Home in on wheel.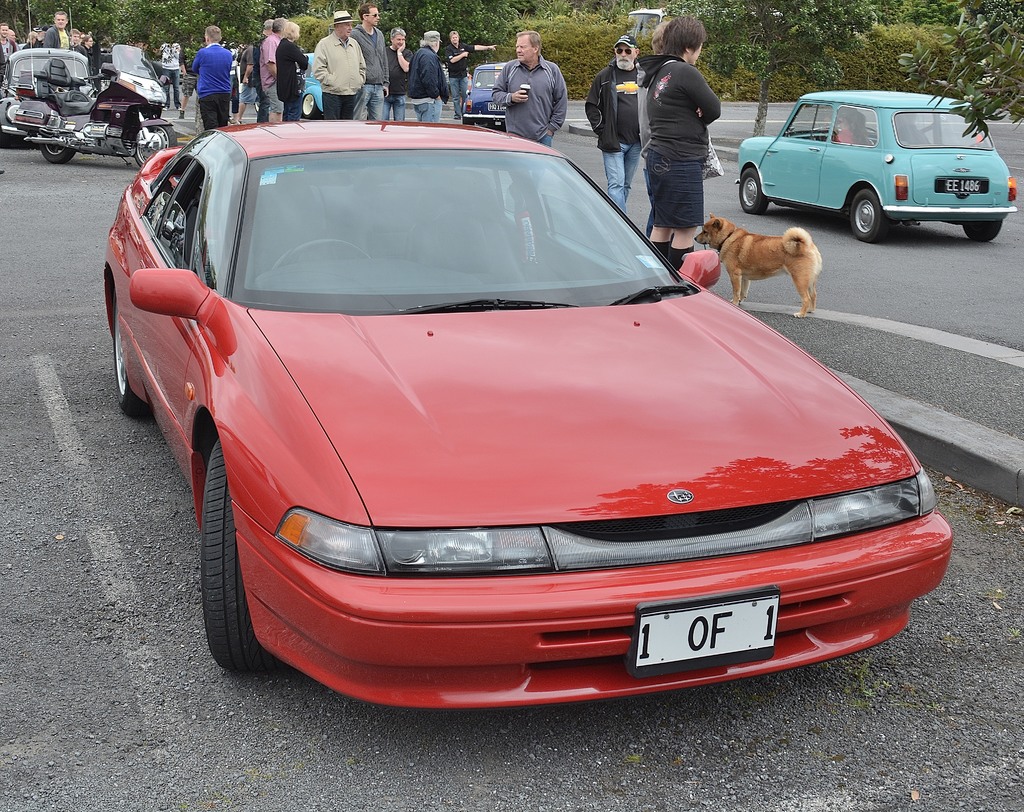
Homed in at {"left": 737, "top": 164, "right": 765, "bottom": 210}.
